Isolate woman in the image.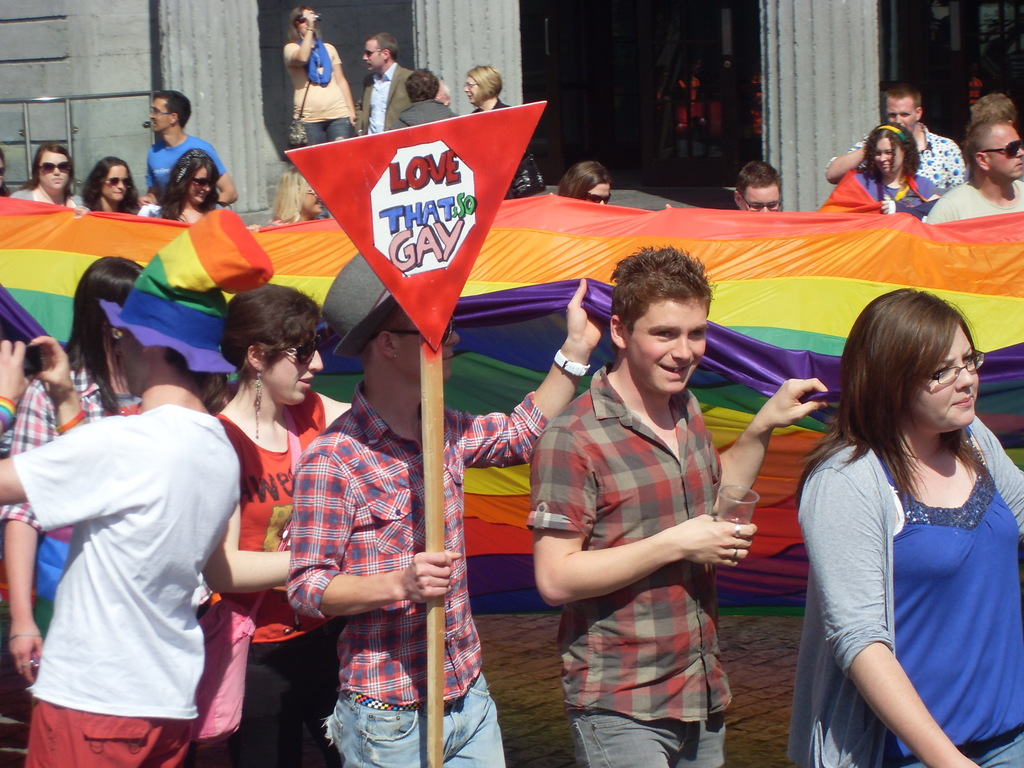
Isolated region: Rect(772, 266, 1020, 765).
